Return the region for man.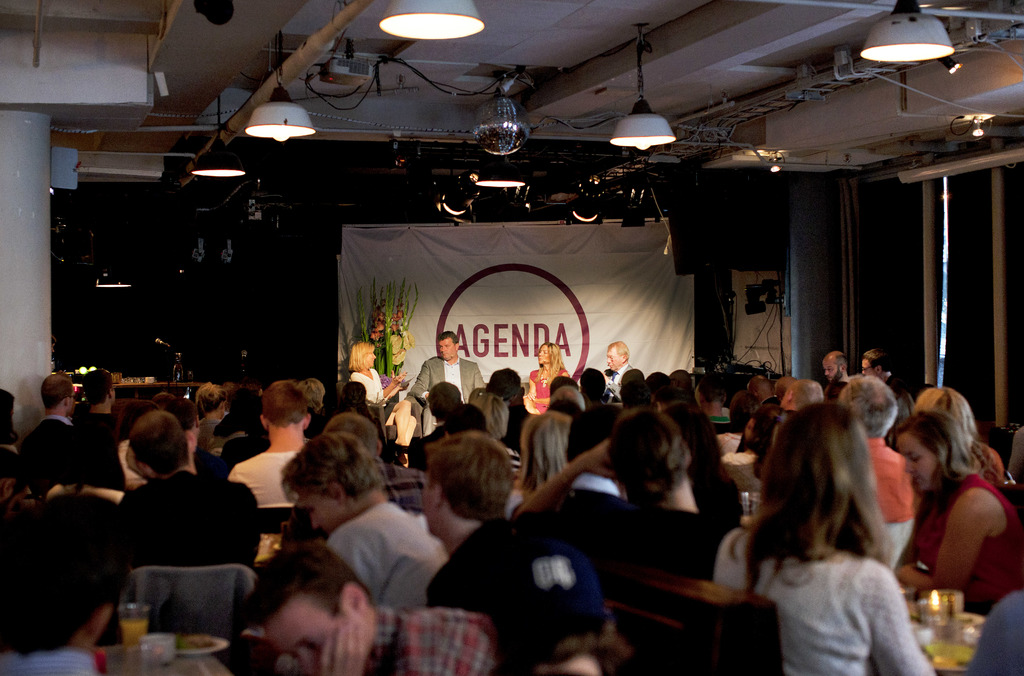
BBox(12, 369, 86, 494).
